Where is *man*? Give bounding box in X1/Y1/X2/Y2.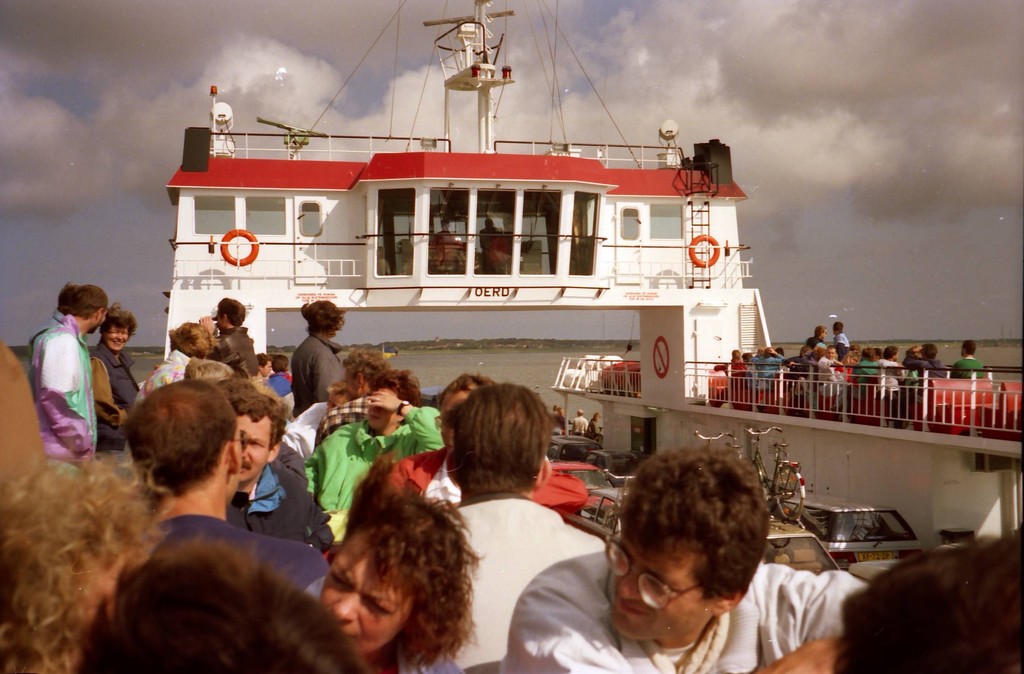
31/283/105/468.
